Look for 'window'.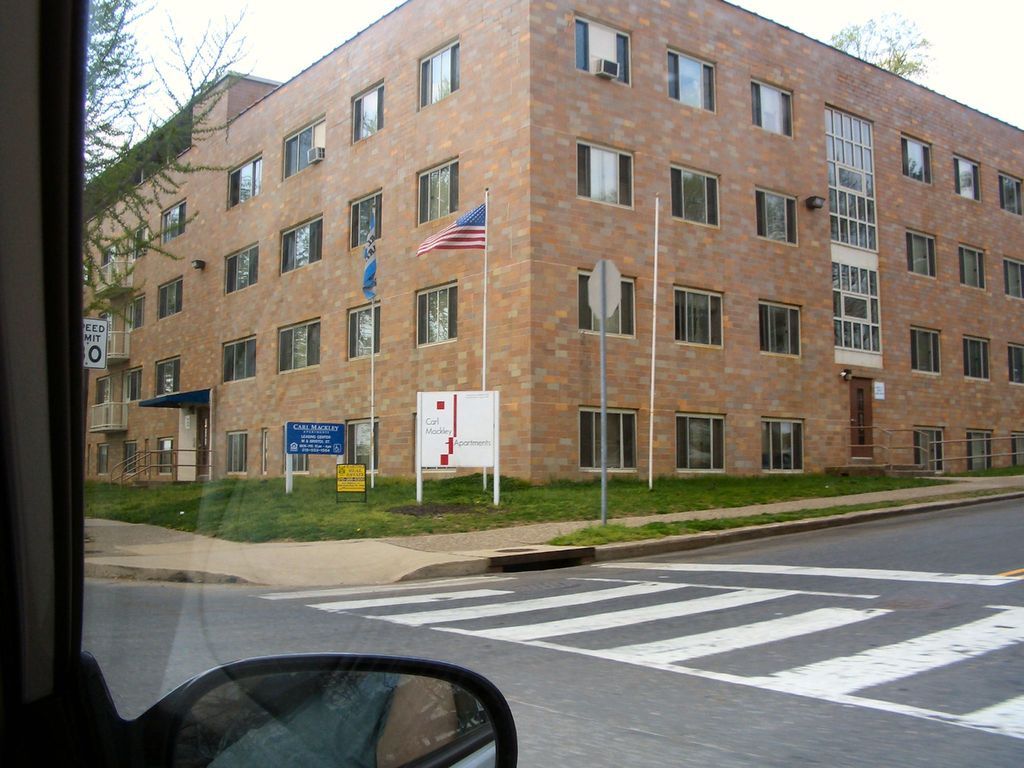
Found: rect(952, 156, 982, 198).
